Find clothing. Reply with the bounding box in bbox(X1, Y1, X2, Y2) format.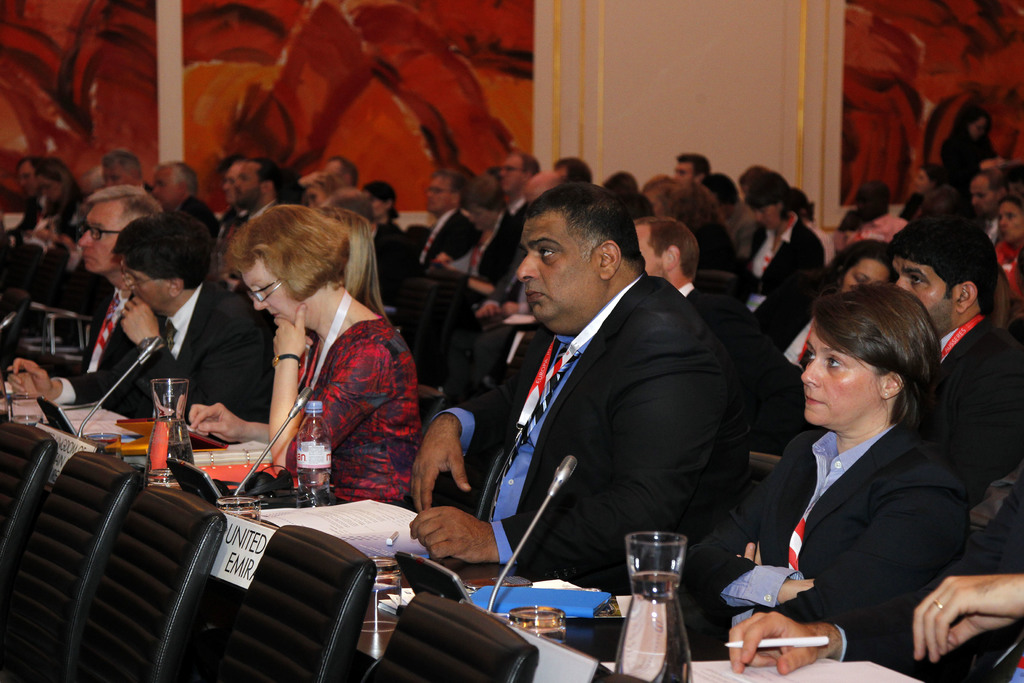
bbox(740, 218, 830, 320).
